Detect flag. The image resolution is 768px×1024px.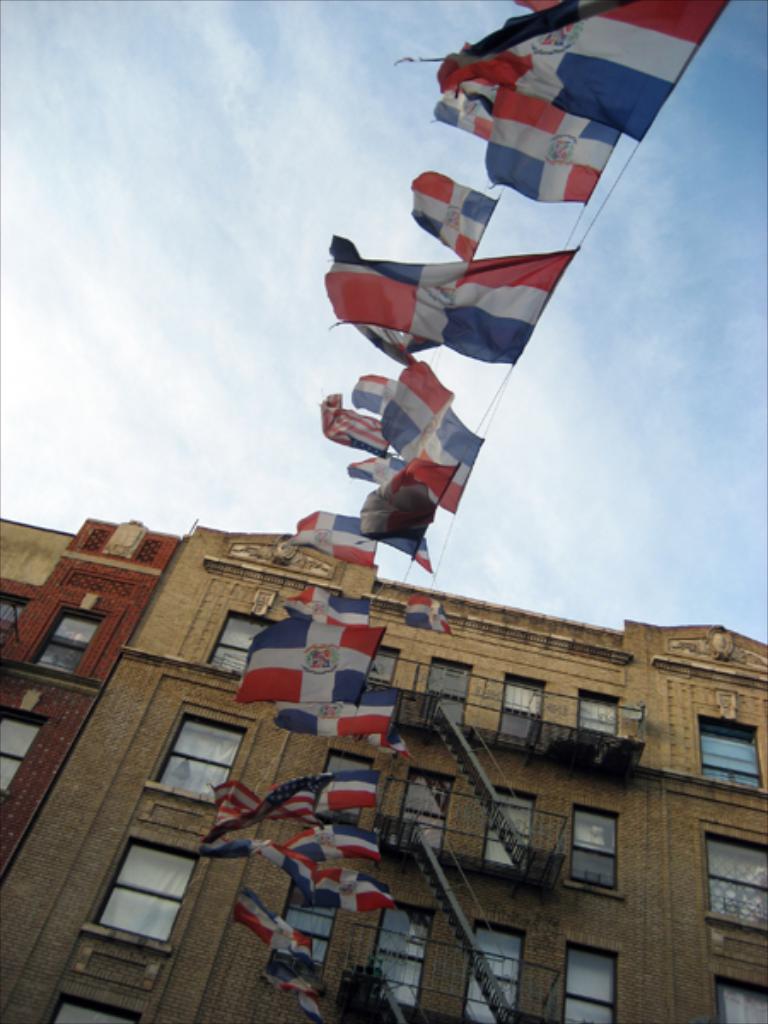
{"left": 381, "top": 357, "right": 457, "bottom": 449}.
